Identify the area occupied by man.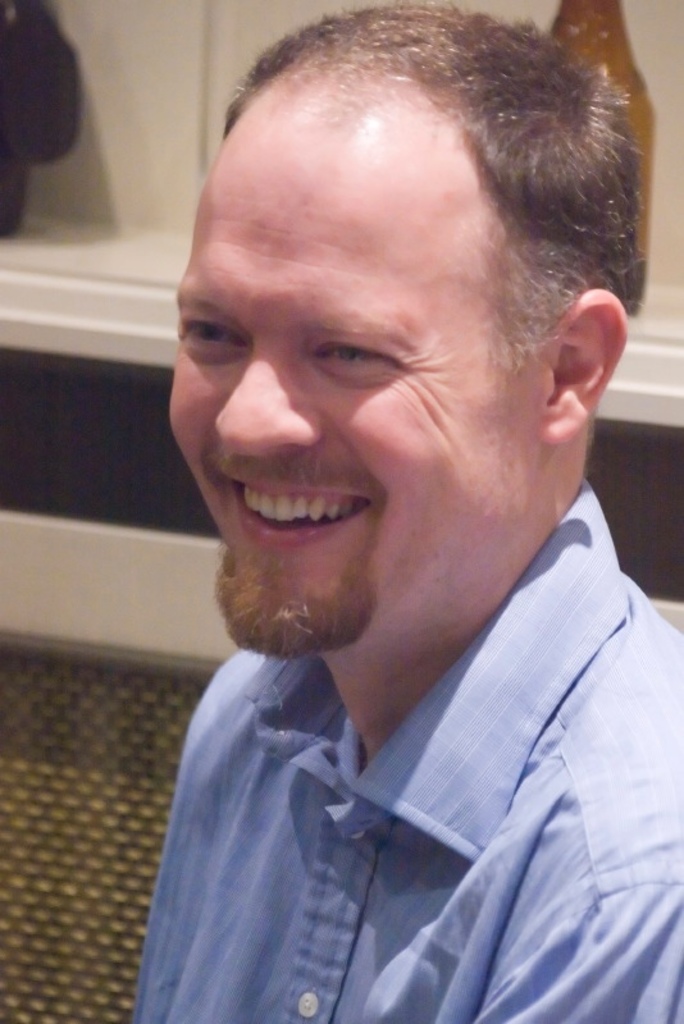
Area: locate(136, 3, 681, 1021).
